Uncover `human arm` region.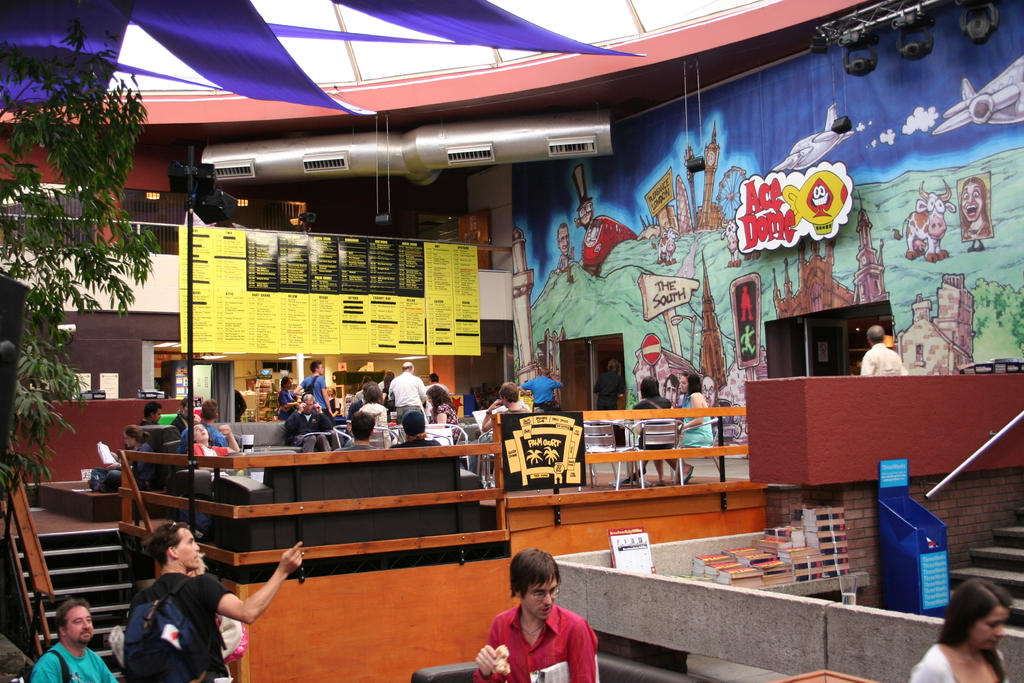
Uncovered: l=280, t=394, r=302, b=413.
